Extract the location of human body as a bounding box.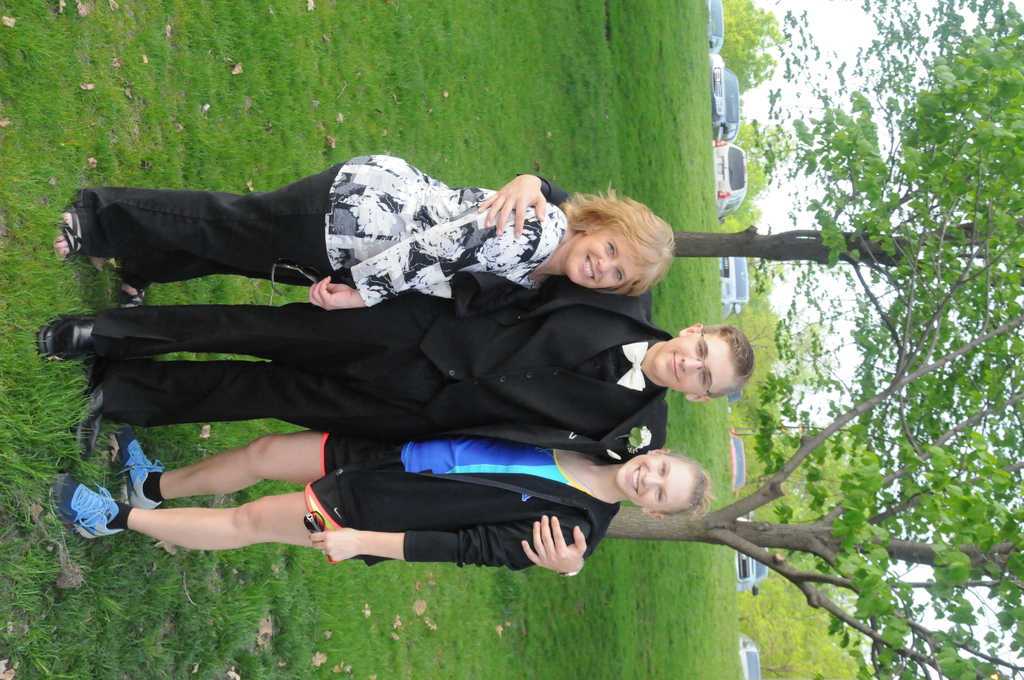
[left=52, top=448, right=710, bottom=565].
